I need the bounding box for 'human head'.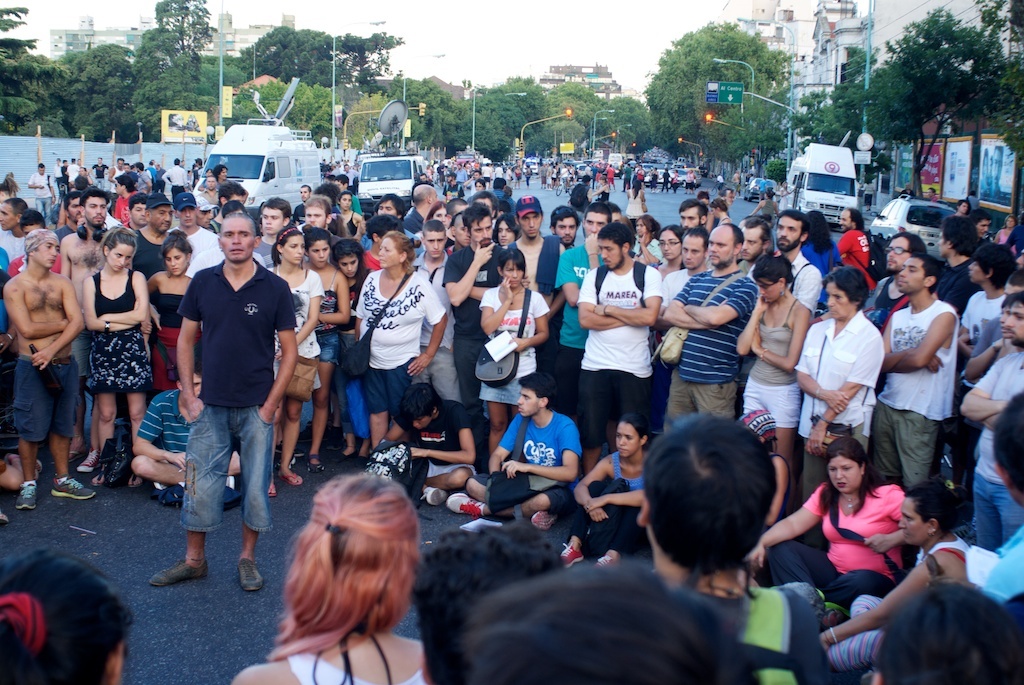
Here it is: [x1=659, y1=225, x2=680, y2=258].
